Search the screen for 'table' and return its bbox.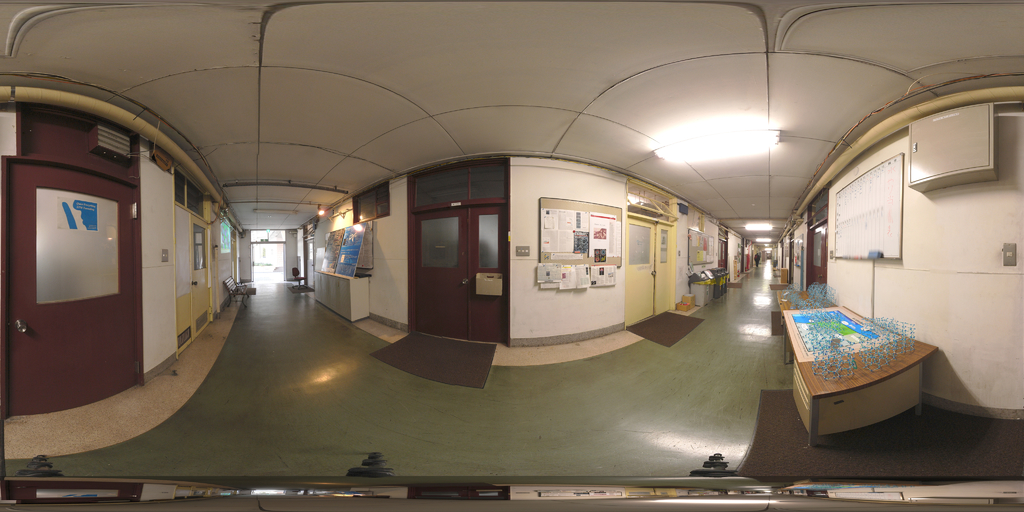
Found: [764, 289, 932, 454].
